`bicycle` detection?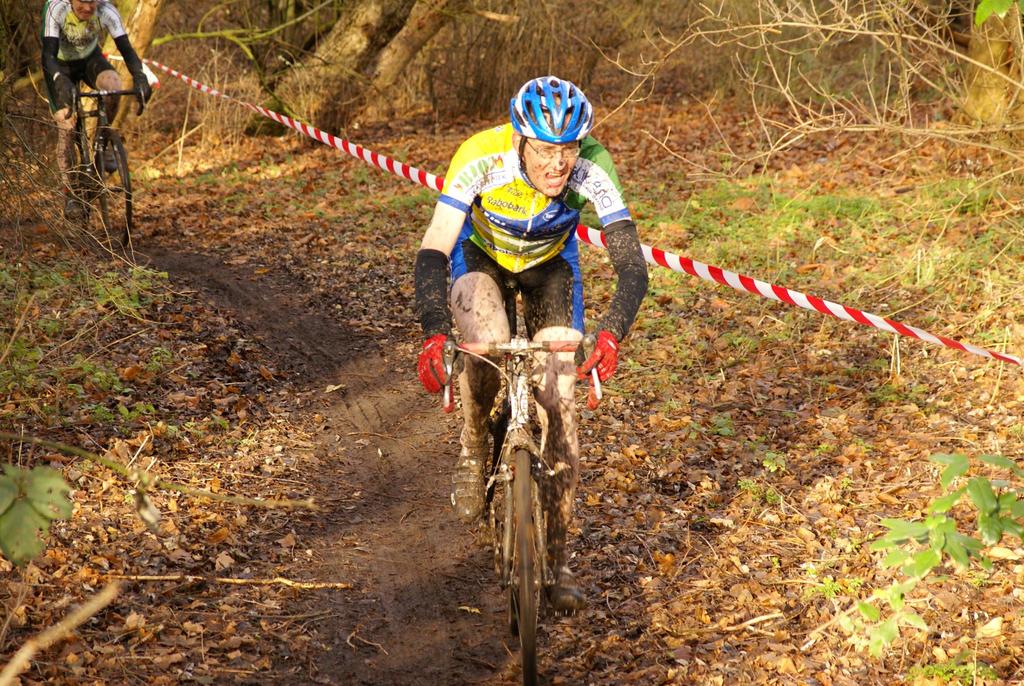
[415,281,609,646]
